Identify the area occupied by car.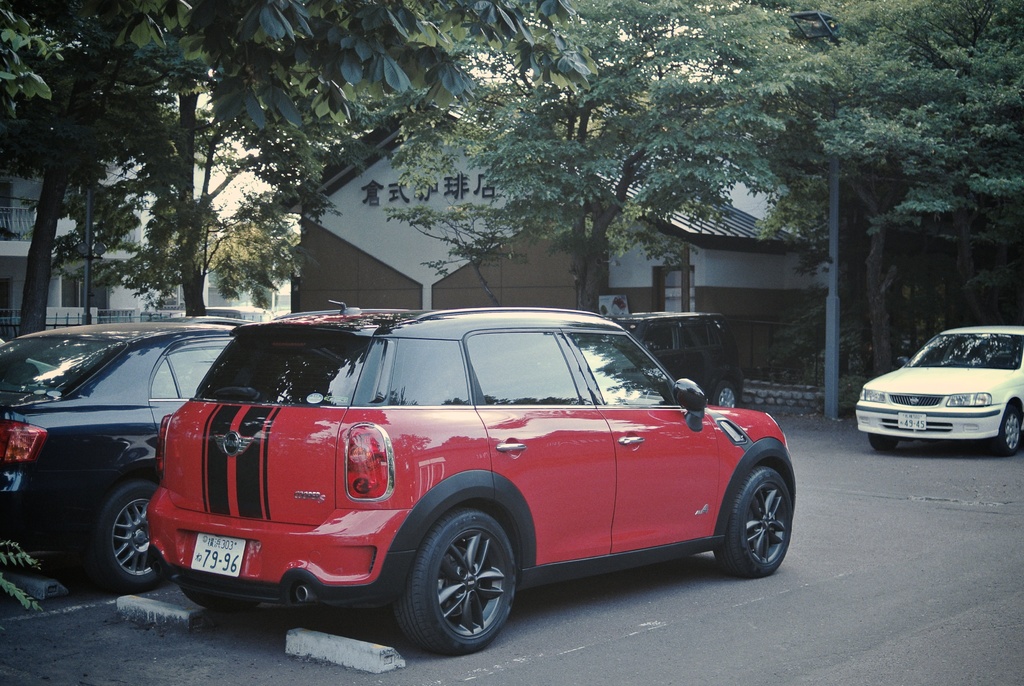
Area: {"left": 604, "top": 313, "right": 746, "bottom": 409}.
